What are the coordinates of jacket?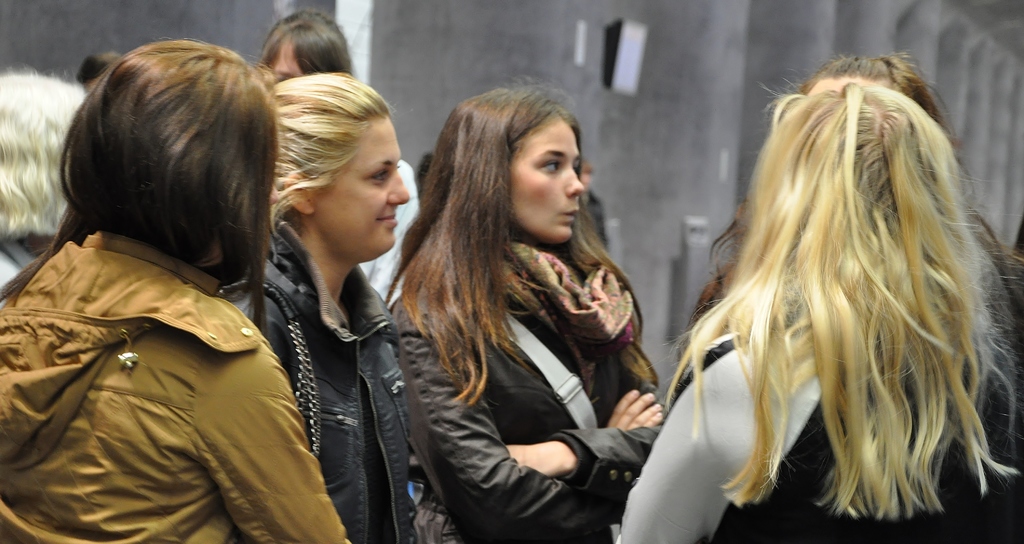
pyautogui.locateOnScreen(2, 163, 318, 526).
